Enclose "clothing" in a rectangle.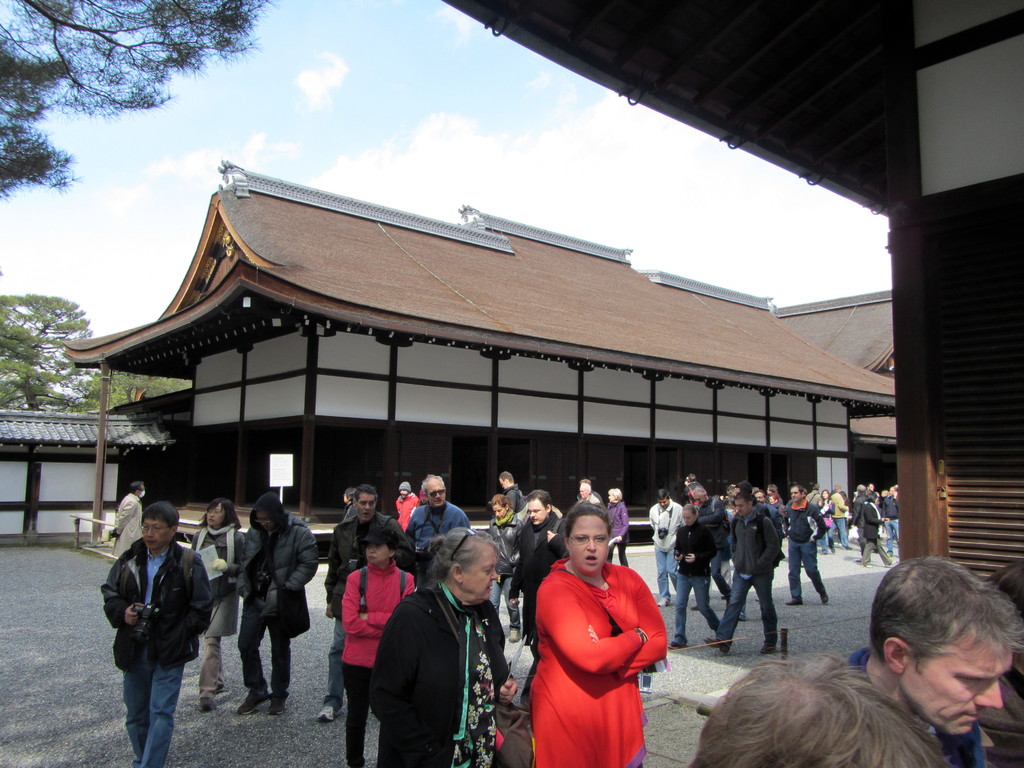
(x1=325, y1=511, x2=417, y2=710).
